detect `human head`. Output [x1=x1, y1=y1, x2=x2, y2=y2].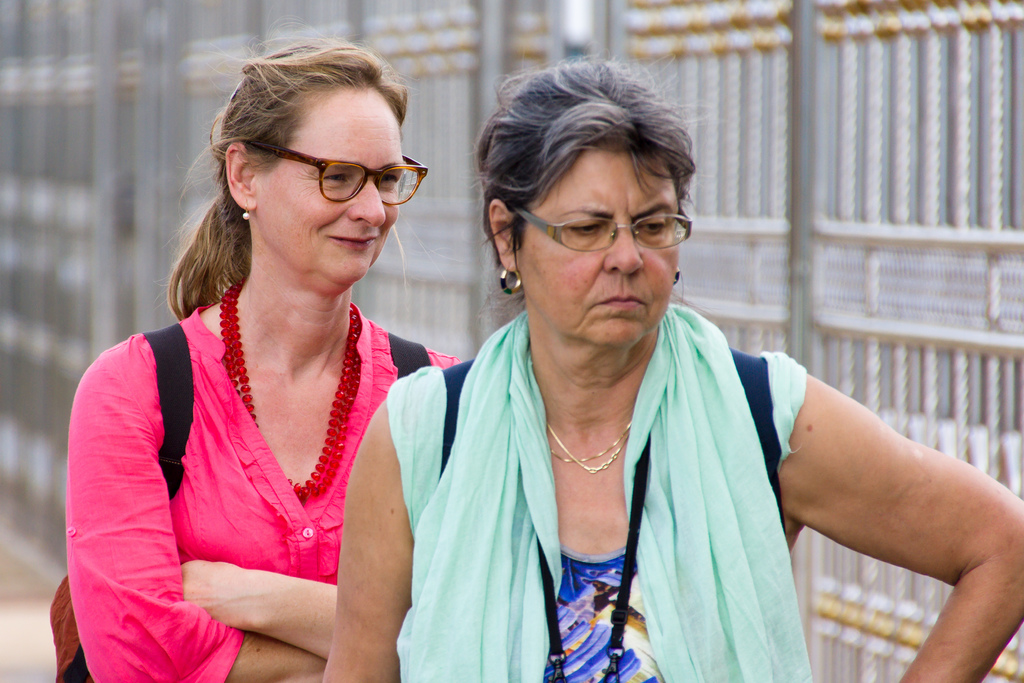
[x1=189, y1=40, x2=420, y2=299].
